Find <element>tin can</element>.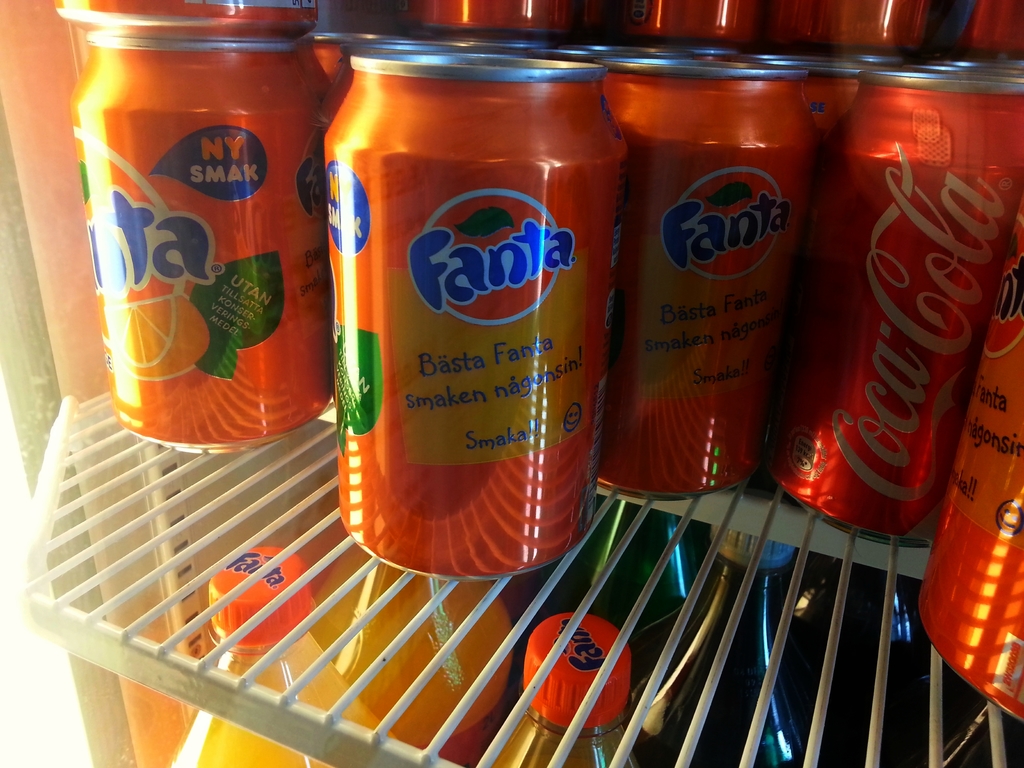
(74, 42, 328, 447).
